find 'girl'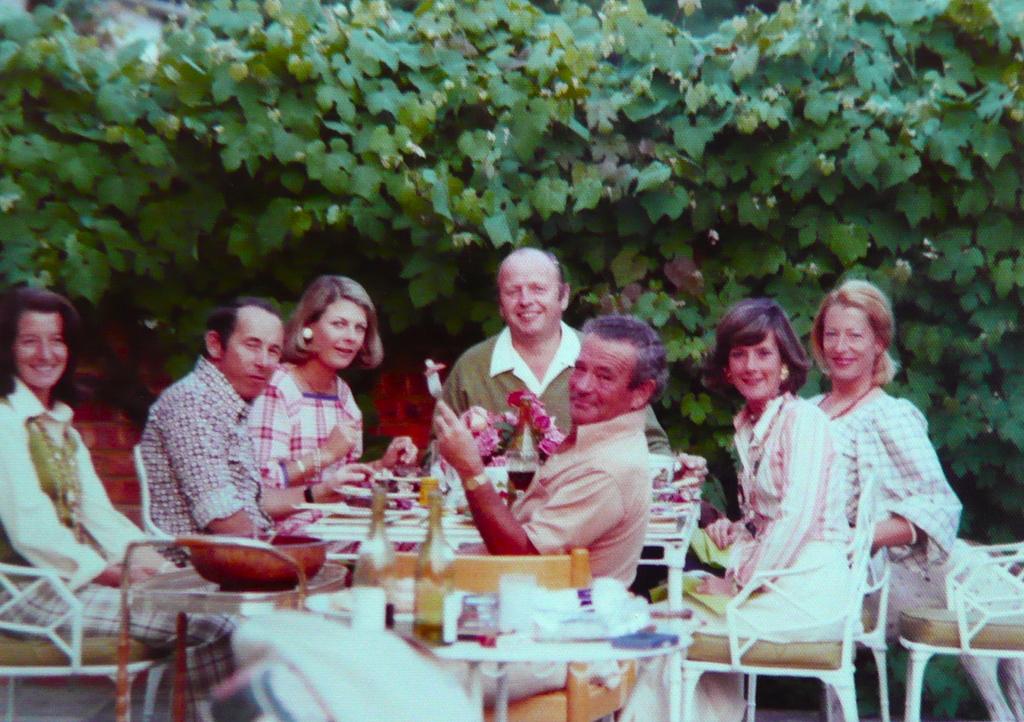
left=0, top=284, right=248, bottom=709
